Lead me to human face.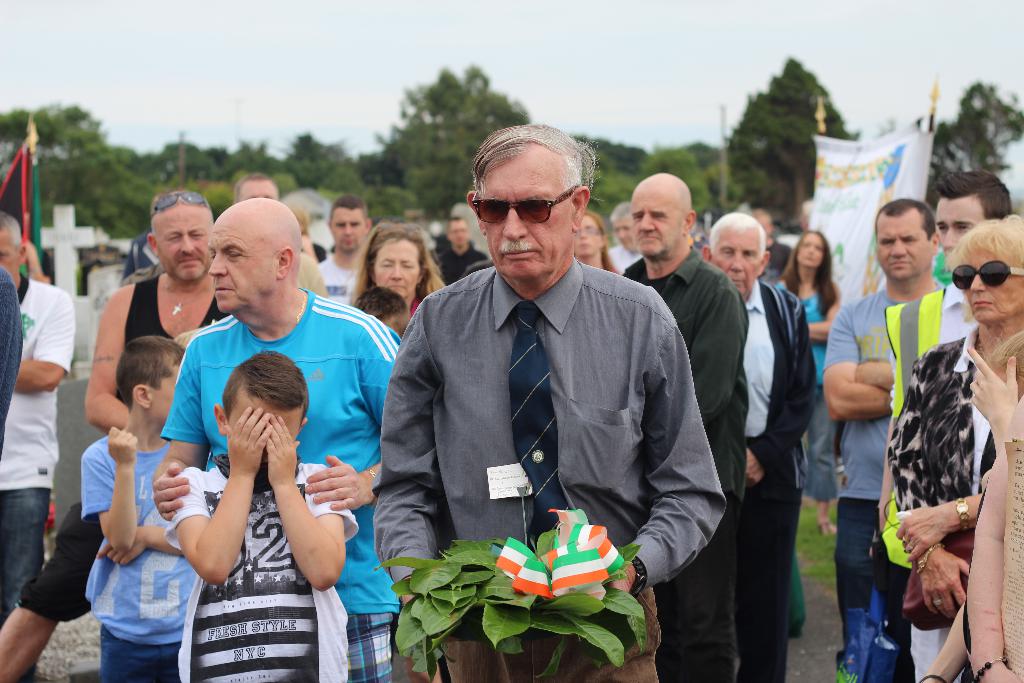
Lead to 568,218,596,254.
